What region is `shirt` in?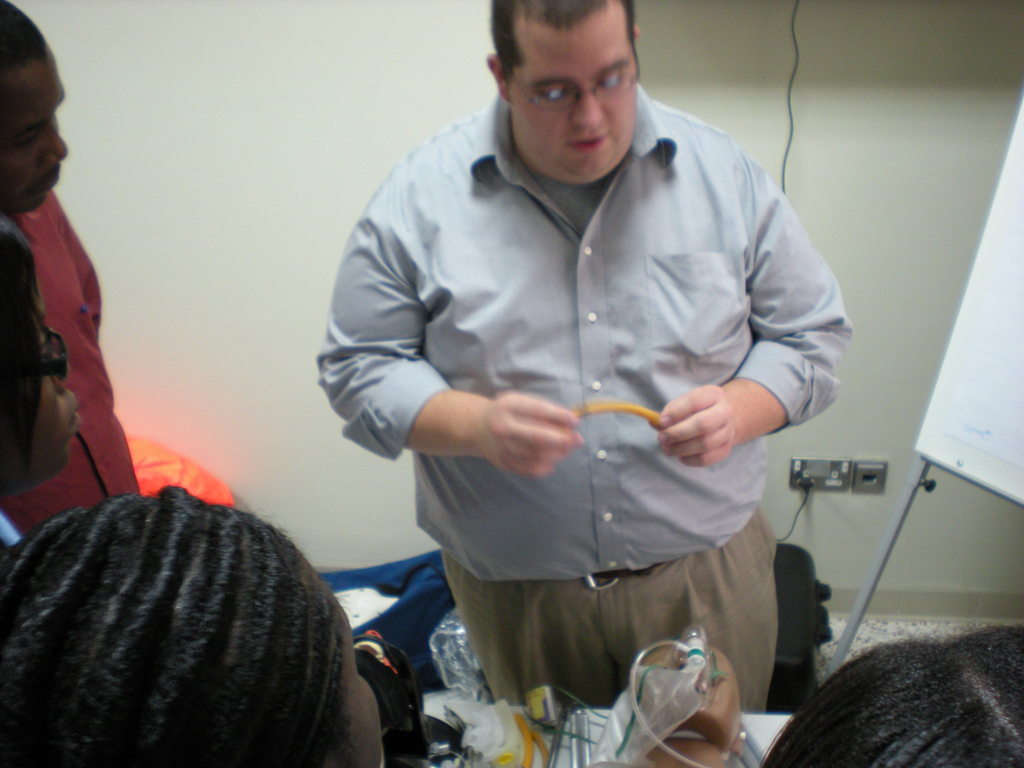
(316, 84, 855, 582).
